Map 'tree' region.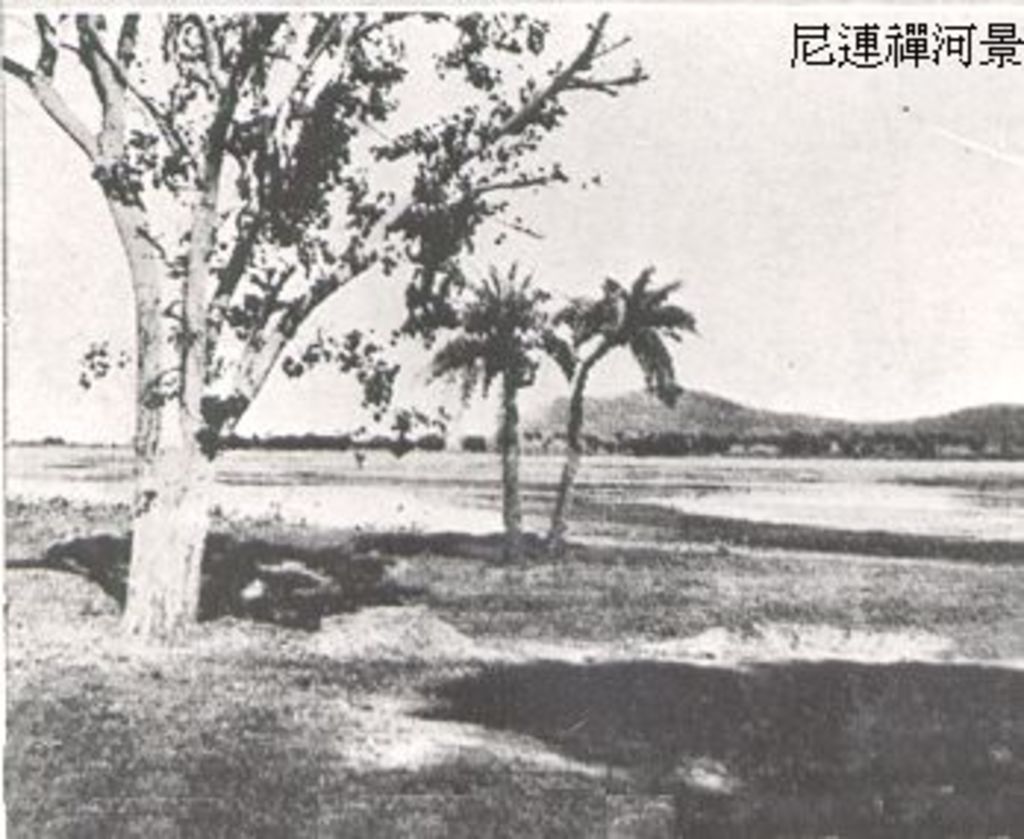
Mapped to {"left": 418, "top": 250, "right": 583, "bottom": 580}.
